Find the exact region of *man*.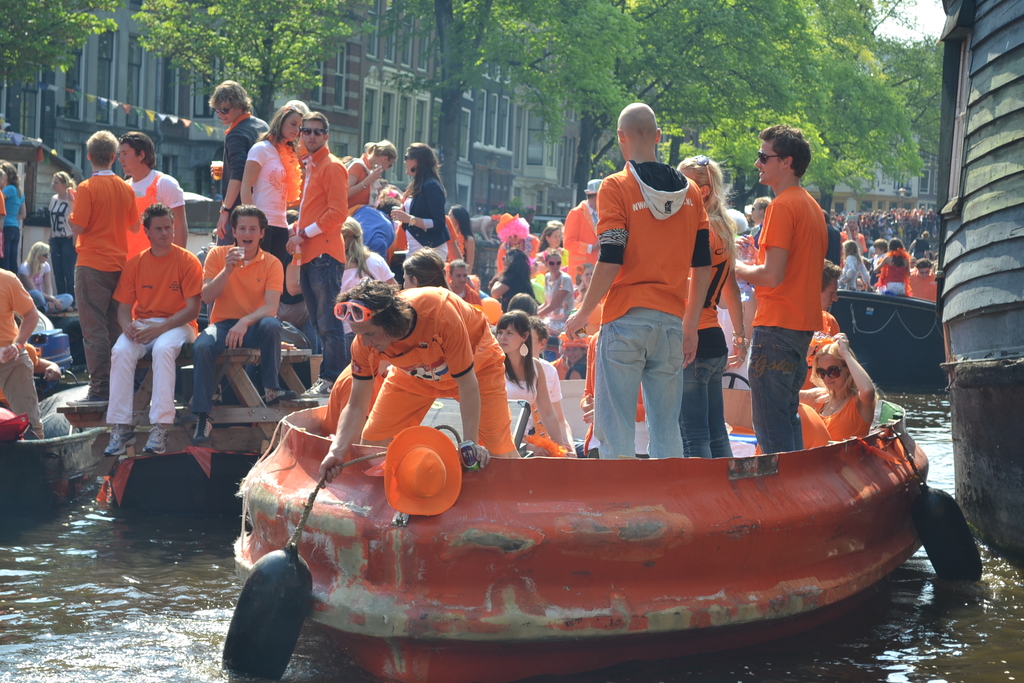
Exact region: region(285, 115, 350, 393).
